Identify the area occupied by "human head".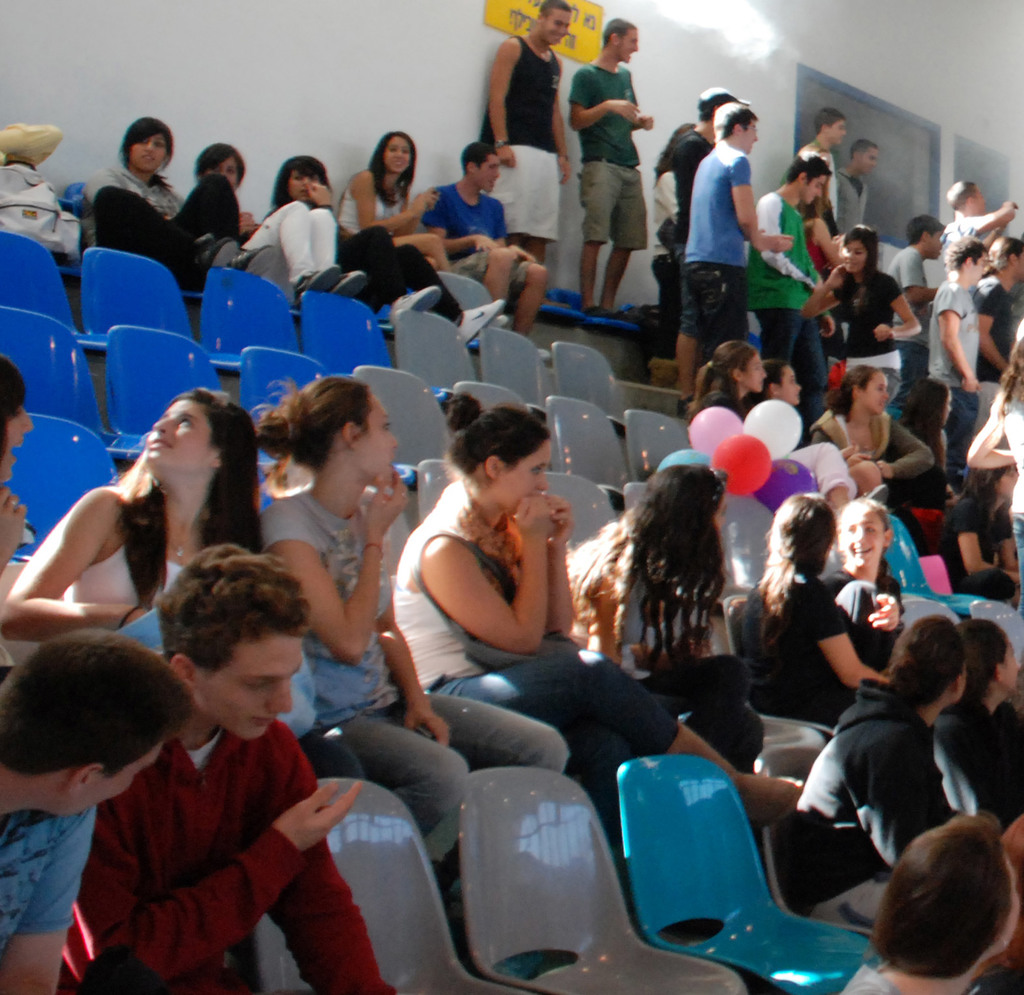
Area: crop(280, 157, 325, 203).
